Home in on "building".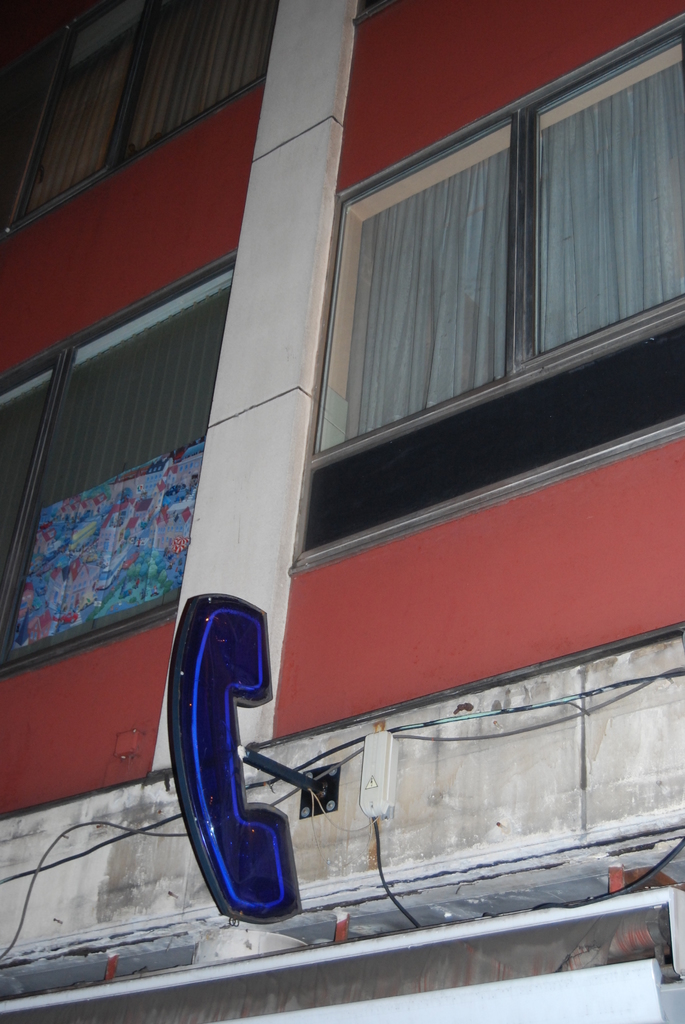
Homed in at 0/0/684/1023.
